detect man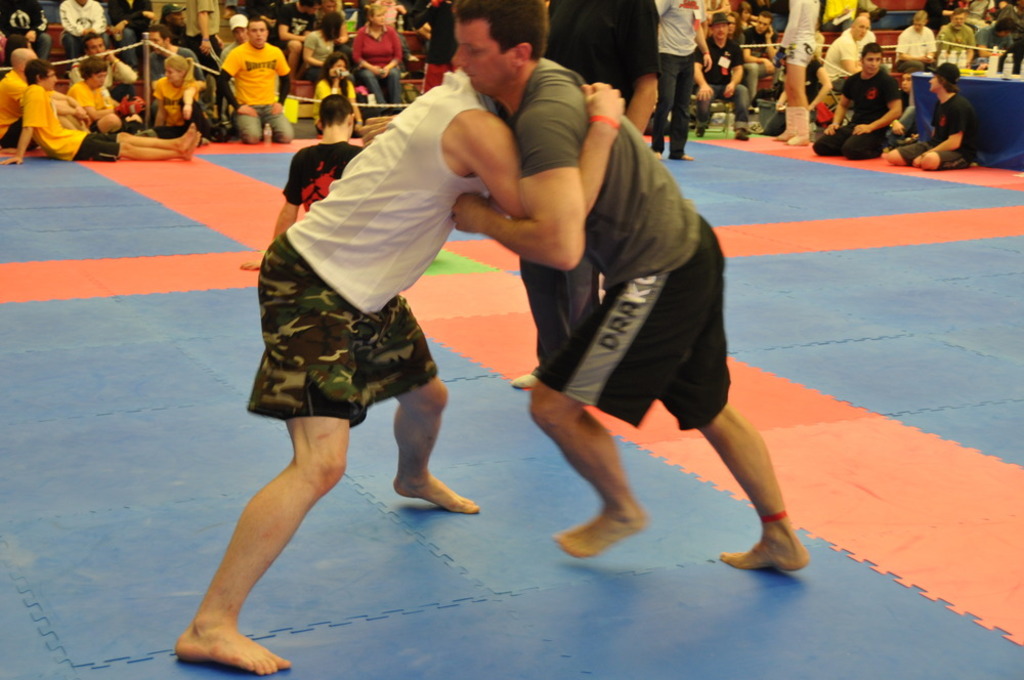
(0,48,92,145)
